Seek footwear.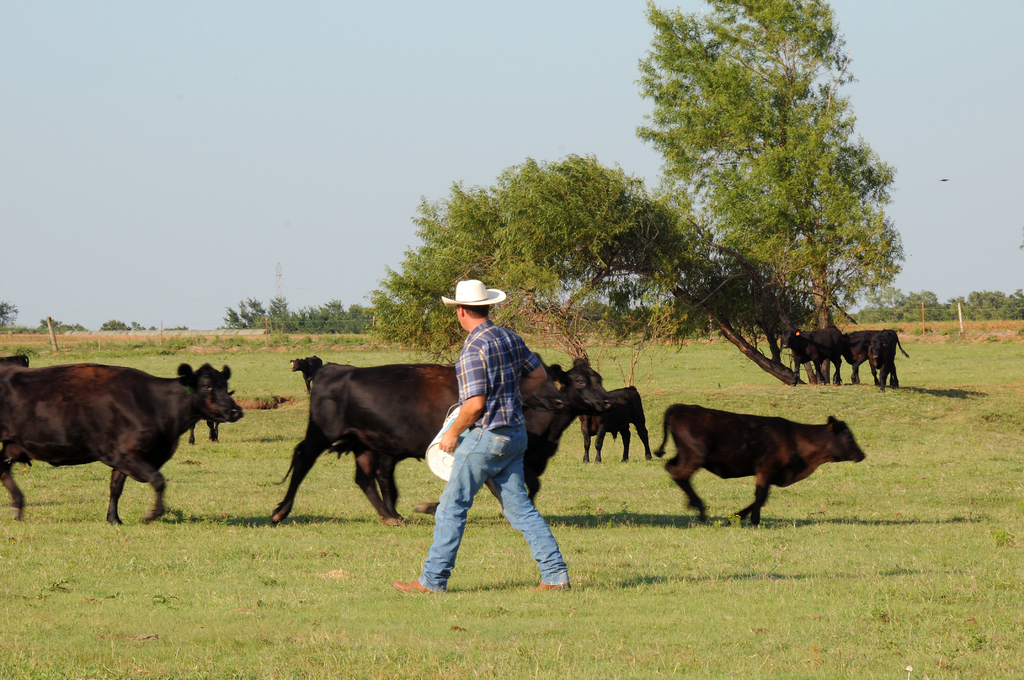
box(392, 579, 429, 593).
